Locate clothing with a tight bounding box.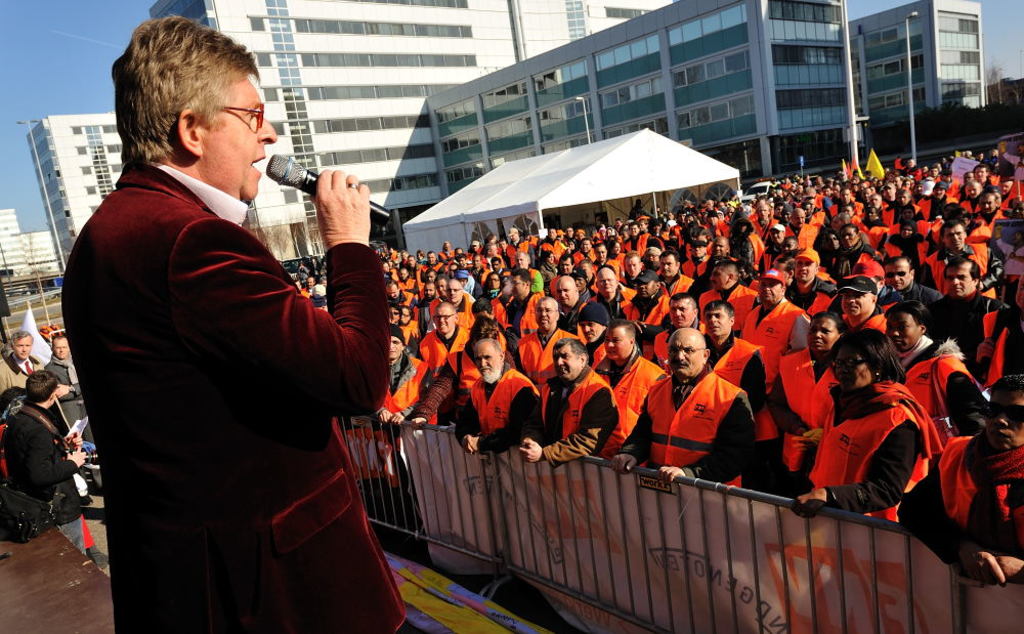
(left=50, top=367, right=92, bottom=438).
